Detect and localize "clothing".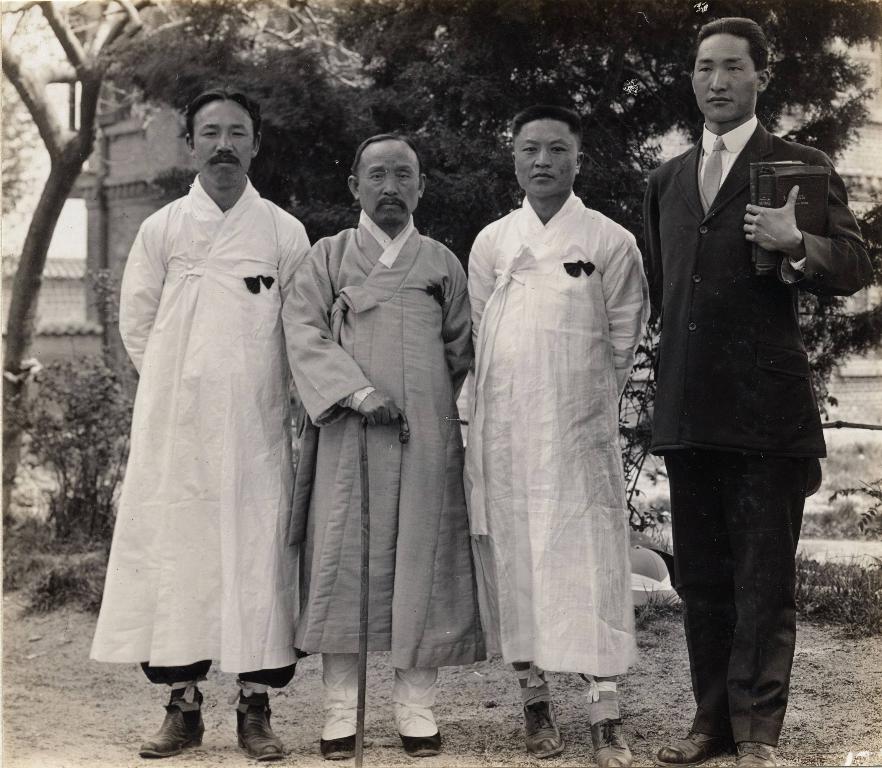
Localized at [x1=285, y1=201, x2=476, y2=671].
